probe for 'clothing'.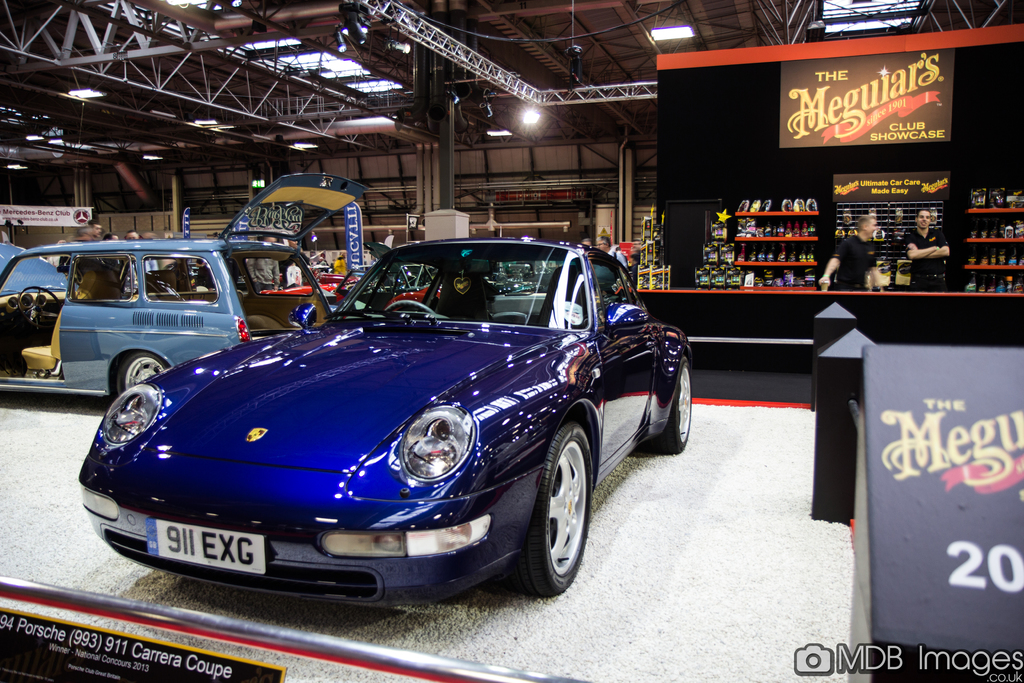
Probe result: bbox(907, 229, 947, 290).
